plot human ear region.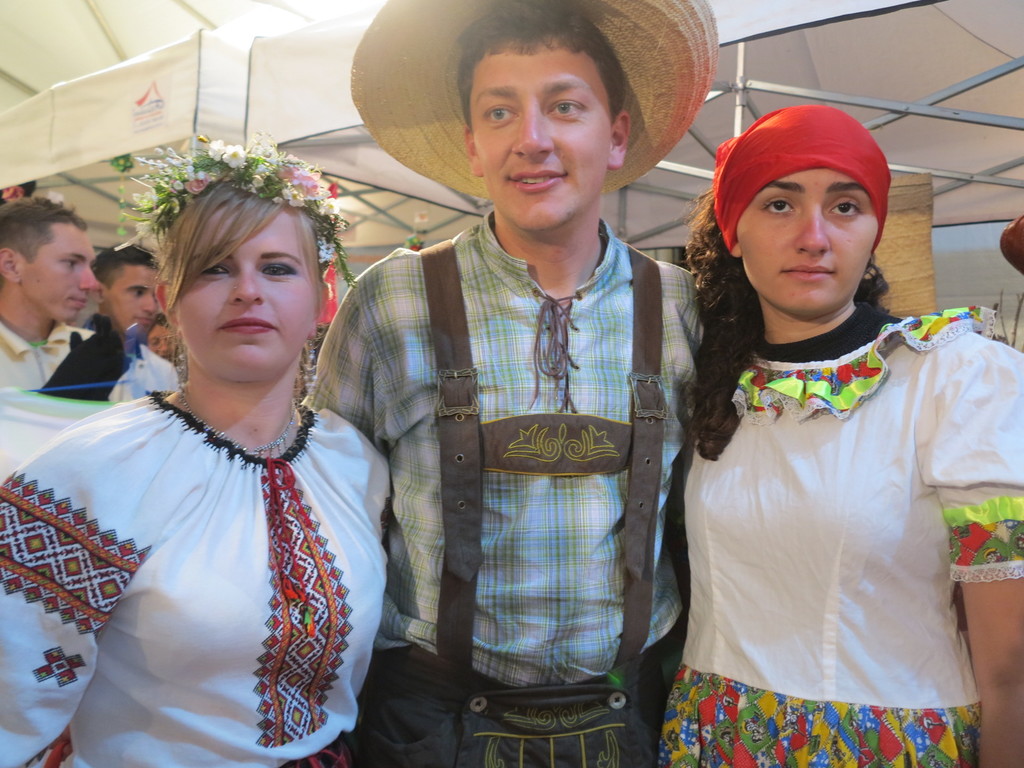
Plotted at {"x1": 730, "y1": 238, "x2": 740, "y2": 254}.
